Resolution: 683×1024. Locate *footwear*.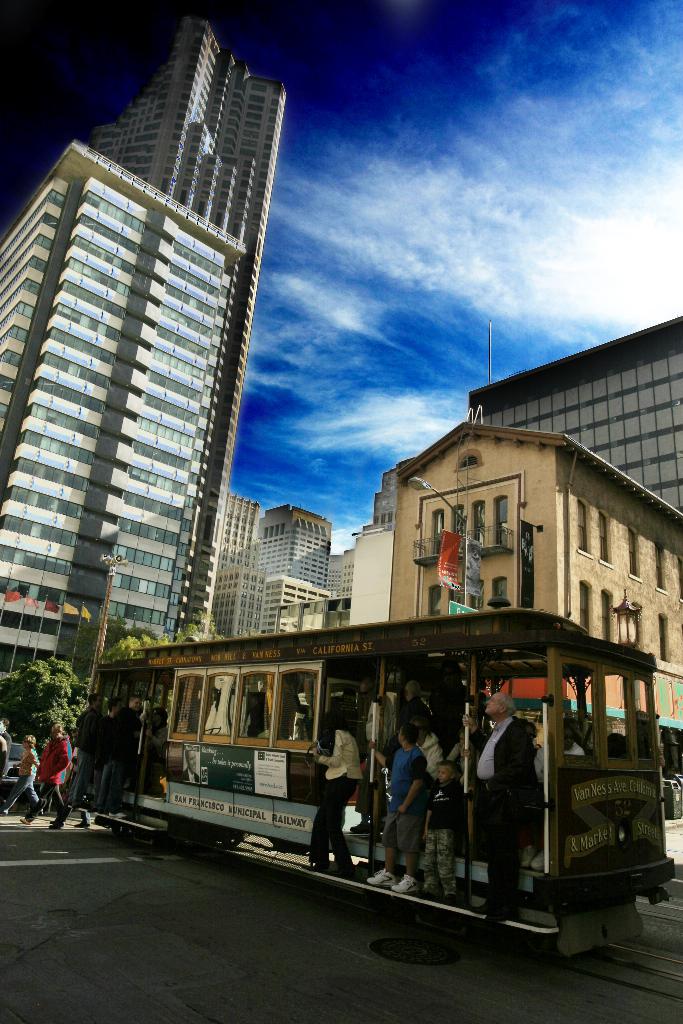
<box>529,849,546,873</box>.
